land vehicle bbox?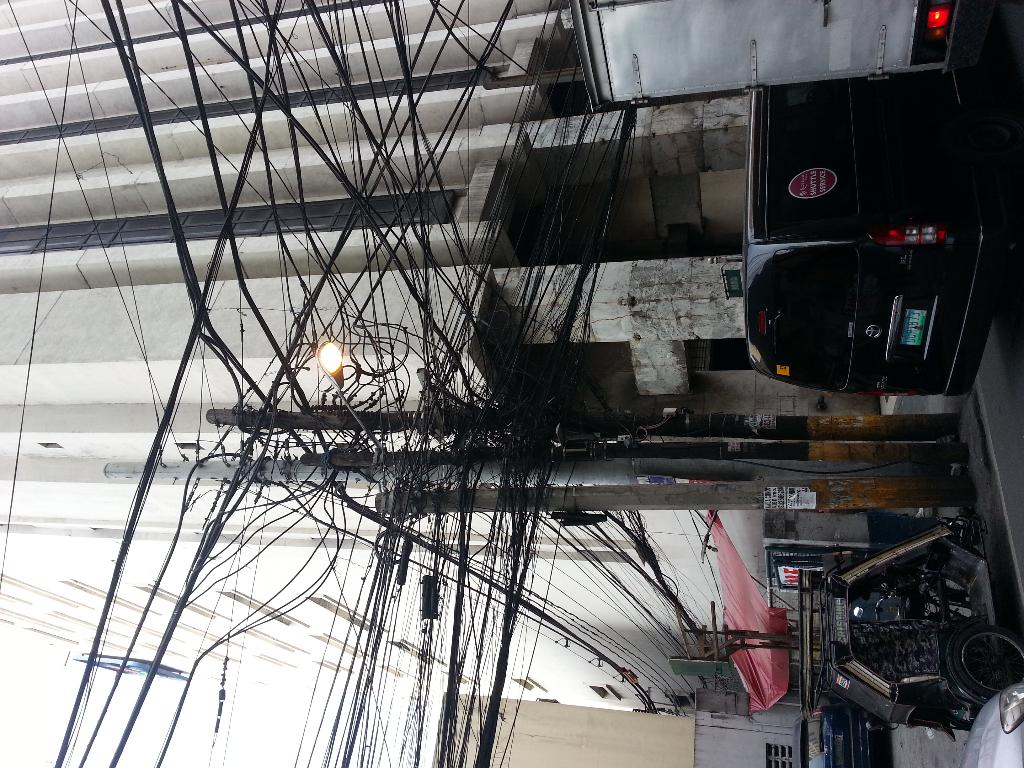
crop(556, 0, 956, 115)
